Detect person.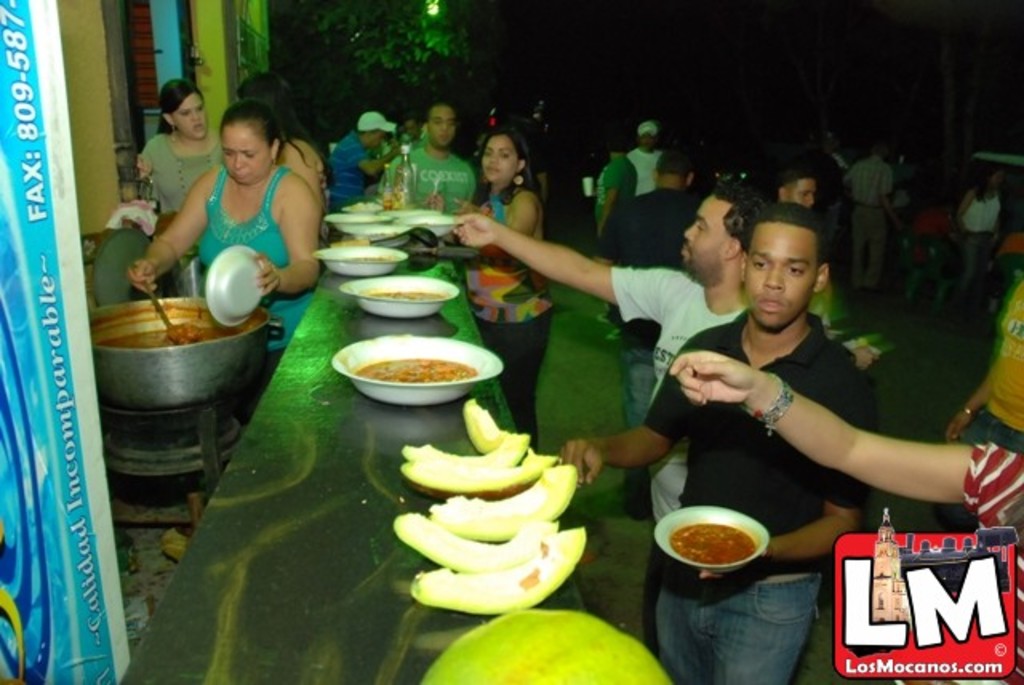
Detected at 450:123:558:447.
